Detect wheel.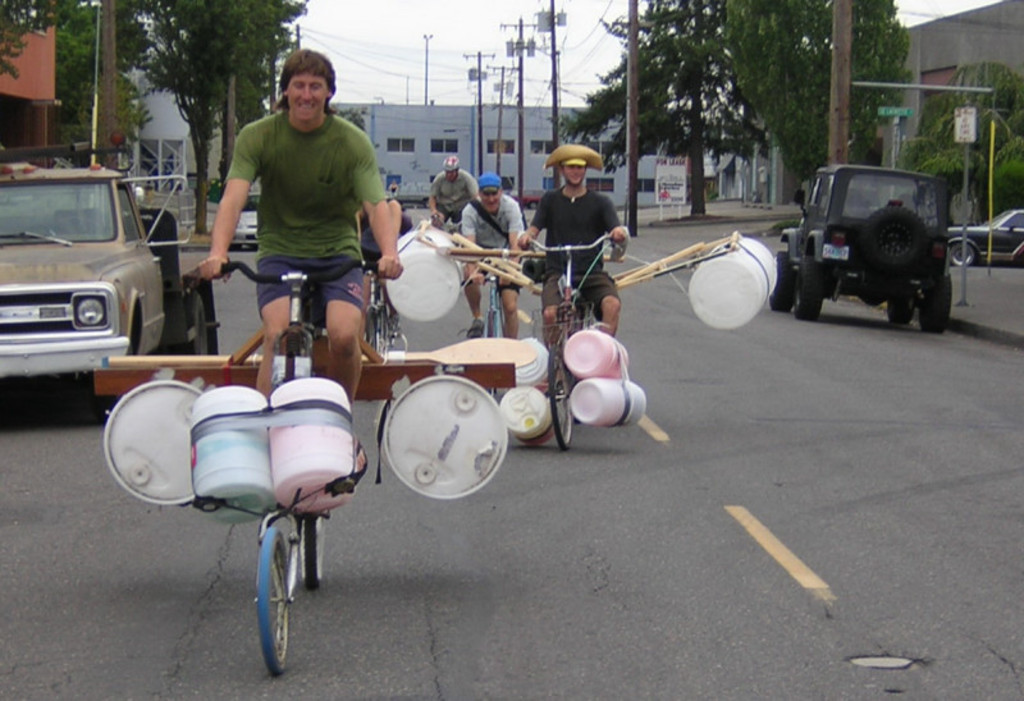
Detected at pyautogui.locateOnScreen(952, 244, 973, 269).
